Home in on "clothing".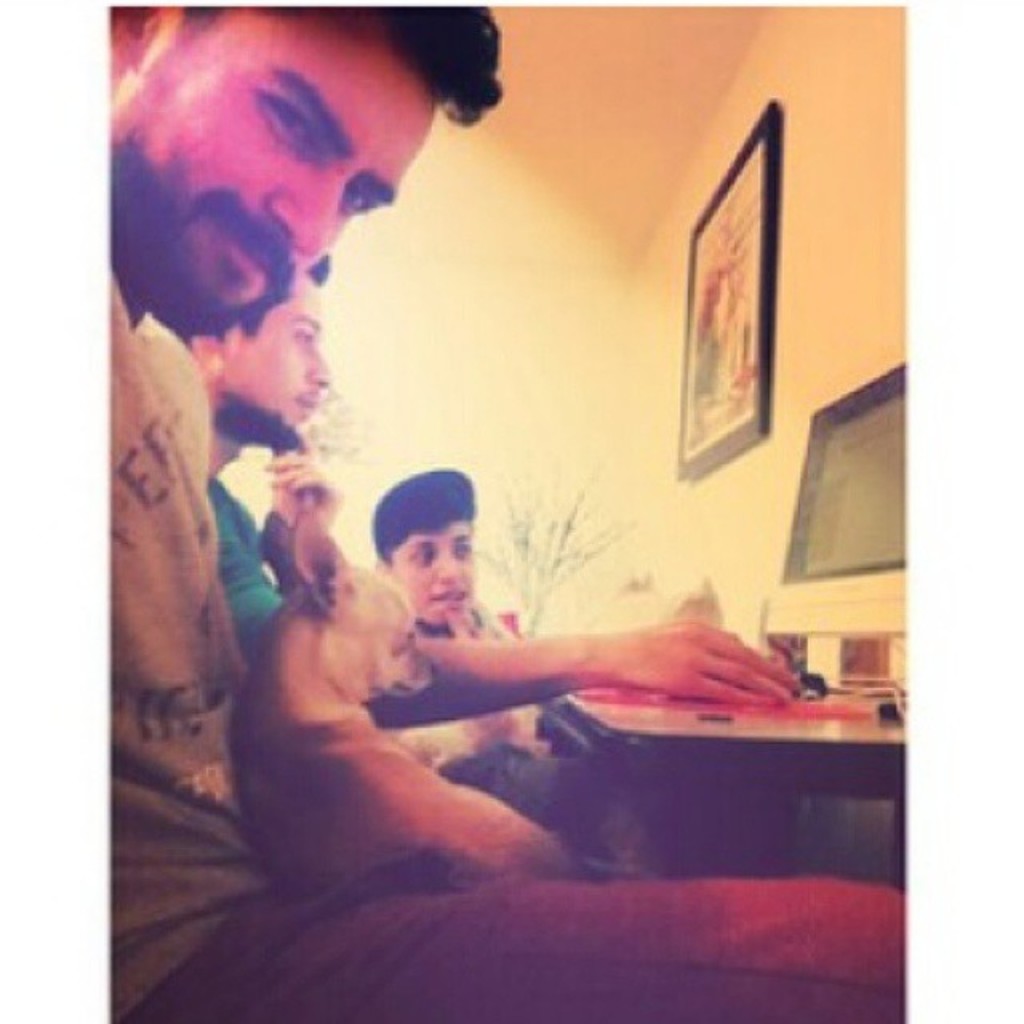
Homed in at detection(109, 267, 912, 1022).
